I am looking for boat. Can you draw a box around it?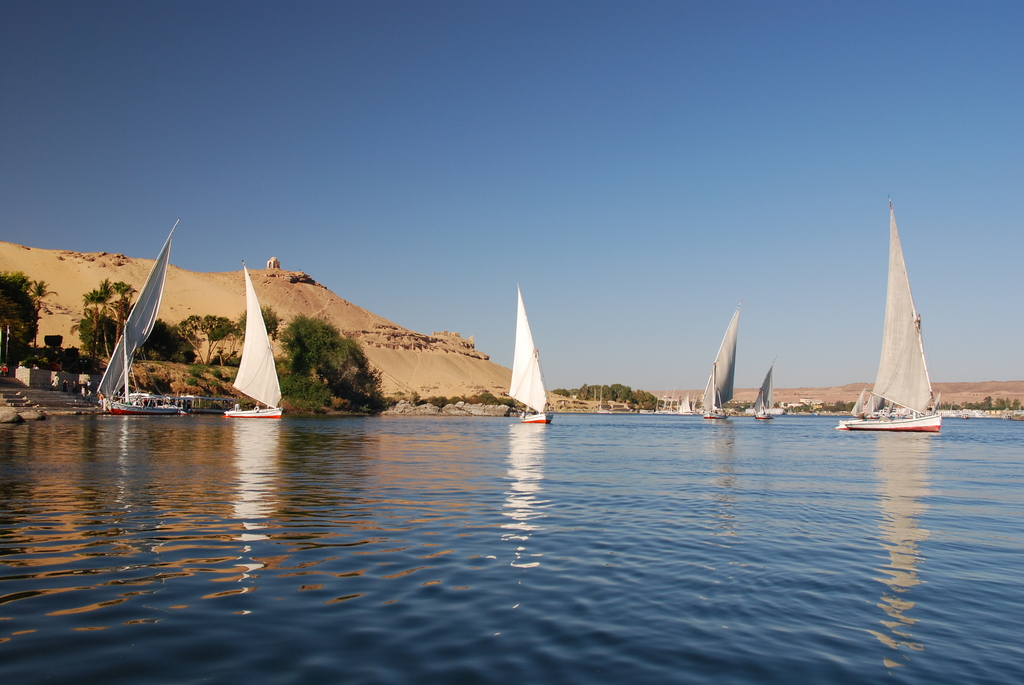
Sure, the bounding box is left=744, top=356, right=785, bottom=417.
